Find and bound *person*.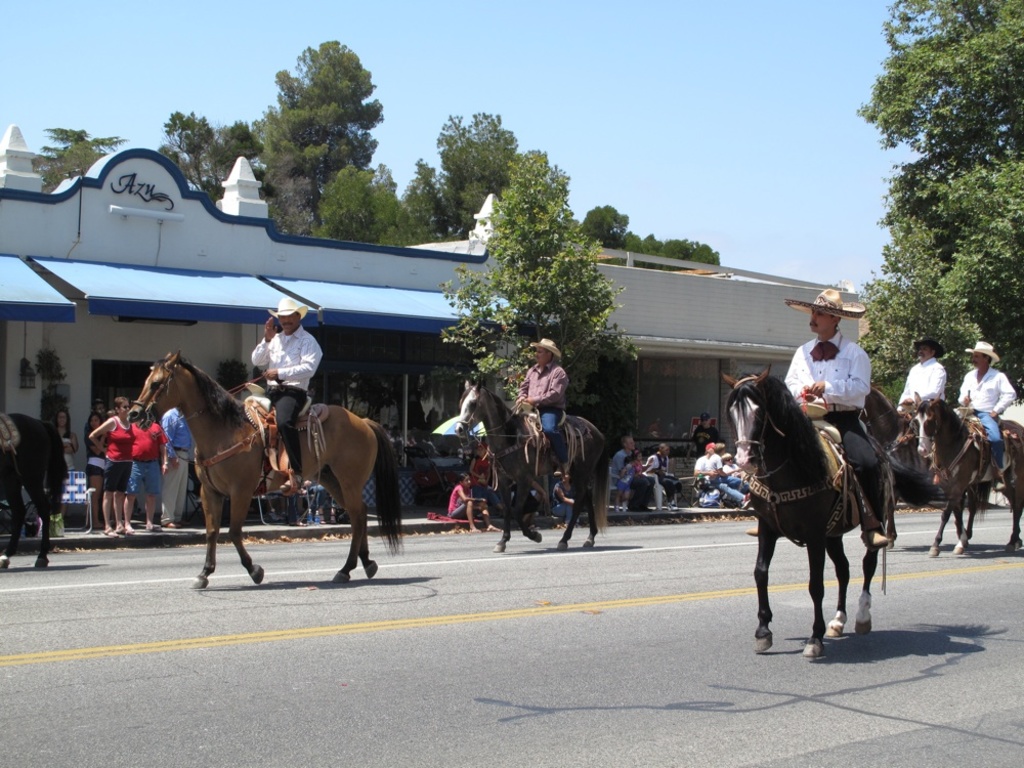
Bound: pyautogui.locateOnScreen(86, 412, 109, 526).
